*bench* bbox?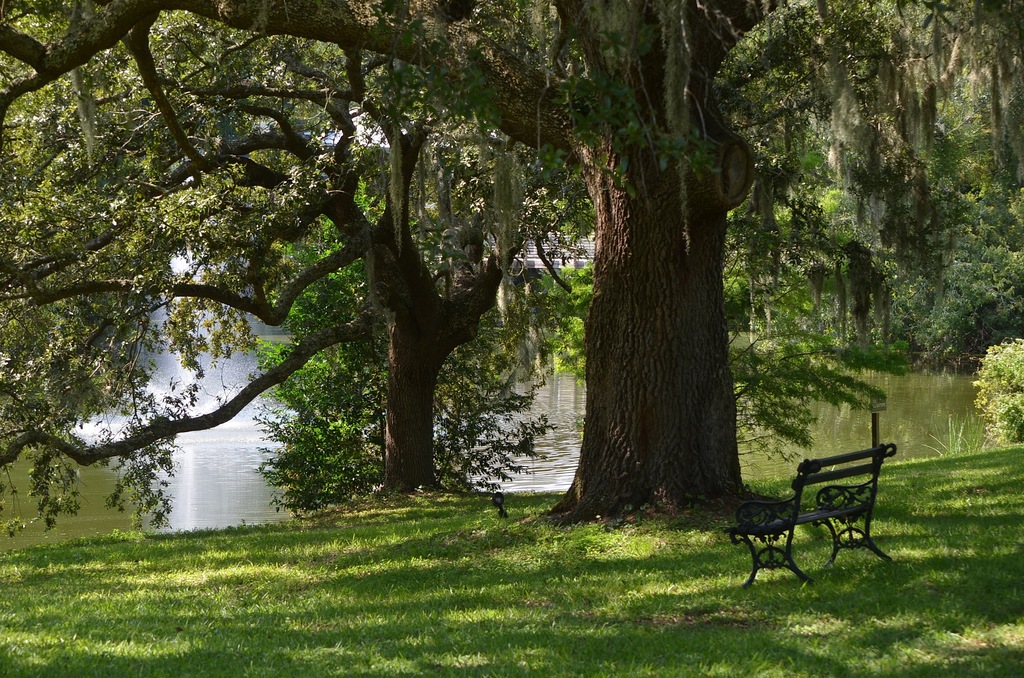
[x1=728, y1=444, x2=883, y2=593]
